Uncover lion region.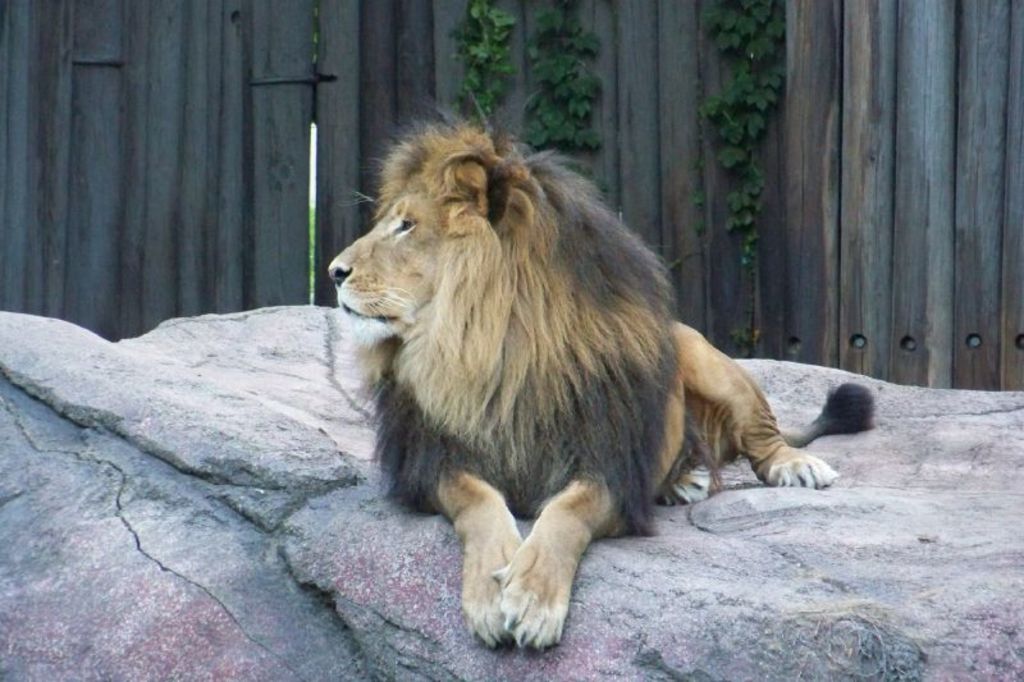
Uncovered: select_region(328, 92, 878, 651).
